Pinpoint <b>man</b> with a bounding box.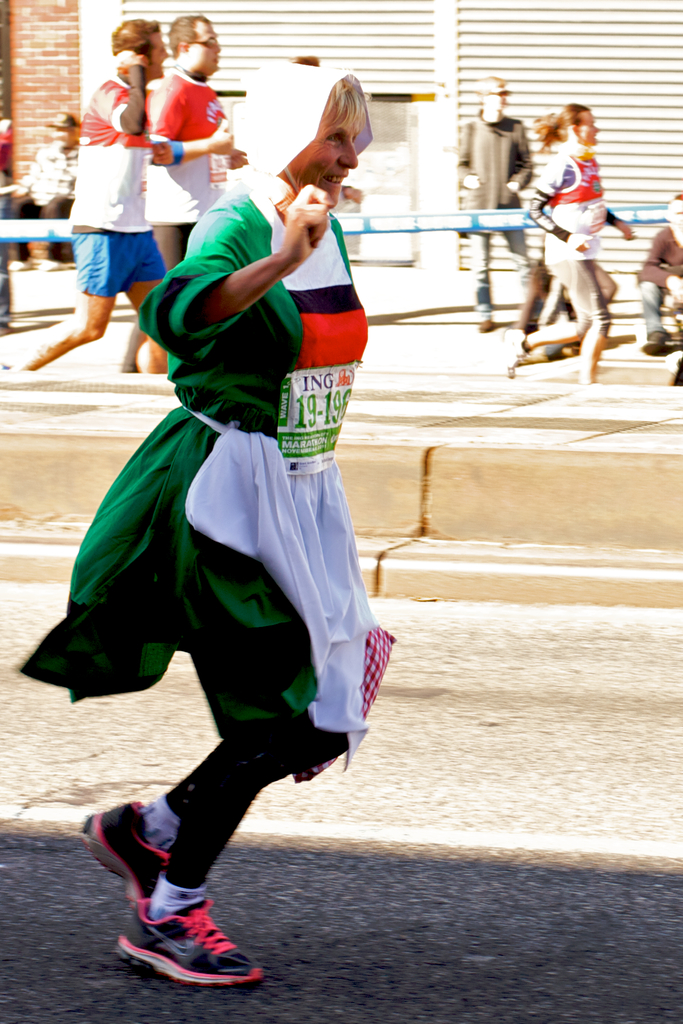
(x1=120, y1=10, x2=223, y2=392).
